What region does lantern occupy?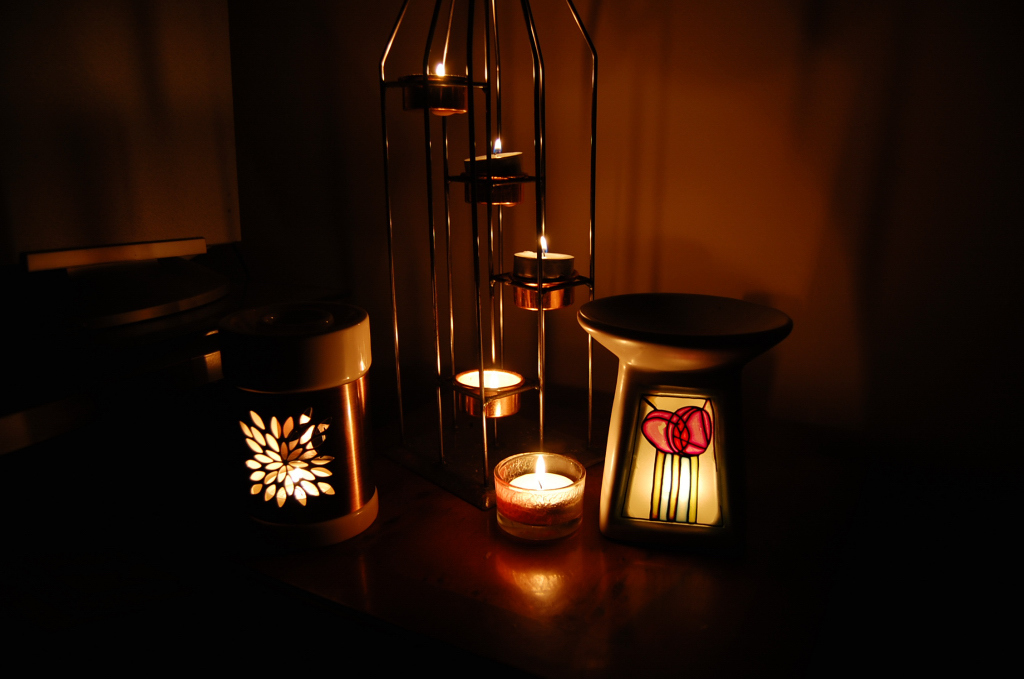
{"x1": 611, "y1": 389, "x2": 727, "y2": 535}.
